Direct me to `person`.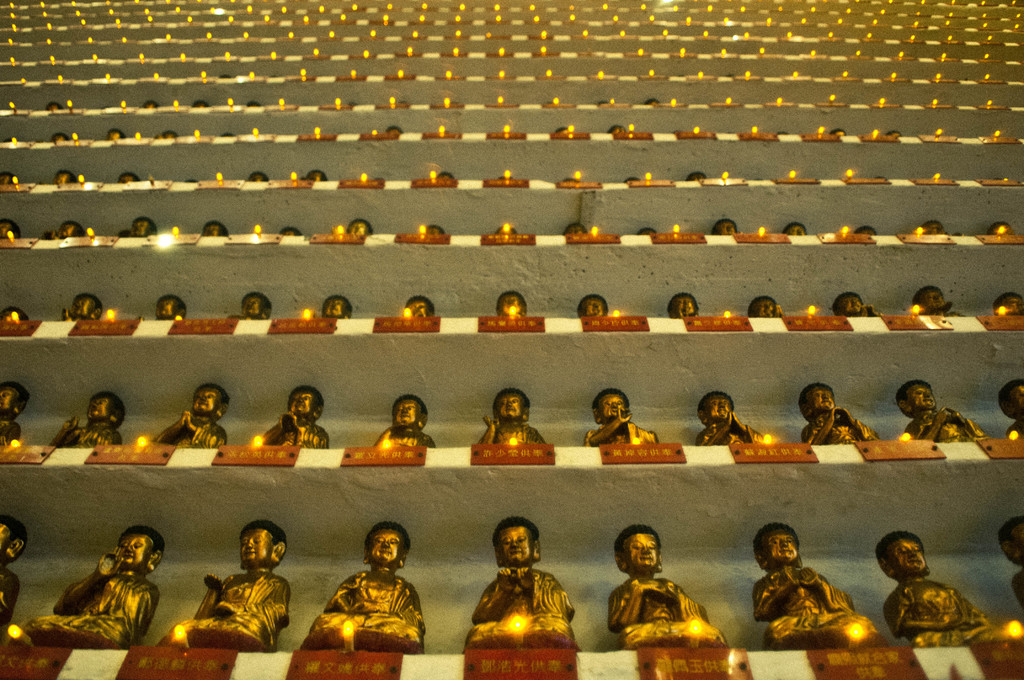
Direction: box(0, 382, 28, 444).
